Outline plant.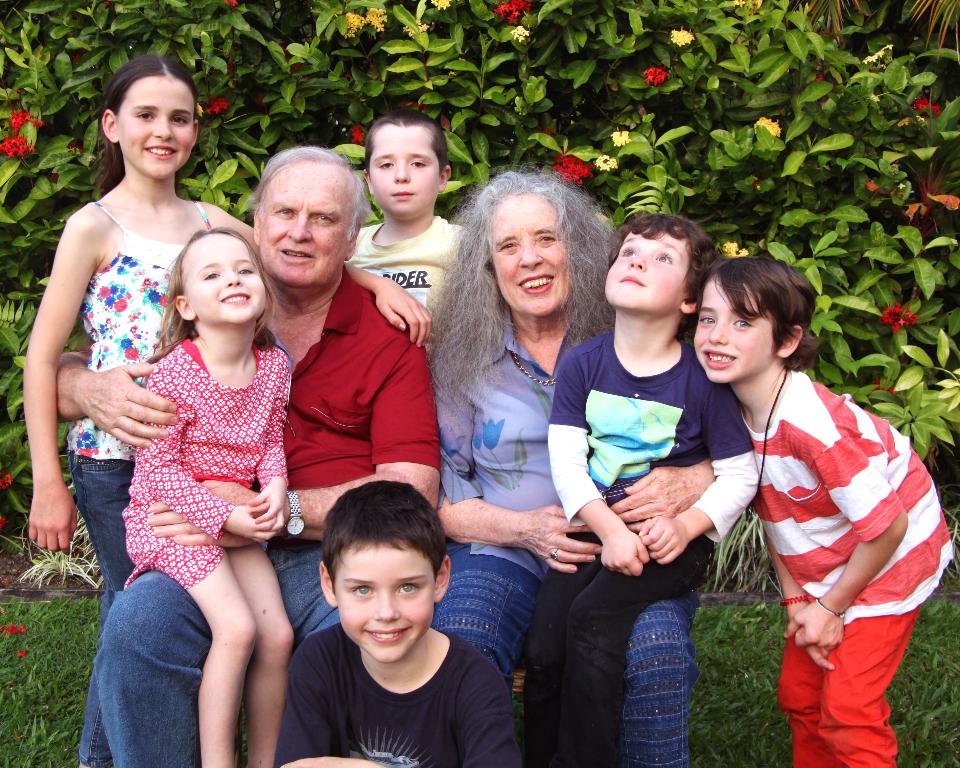
Outline: bbox(0, 0, 959, 597).
